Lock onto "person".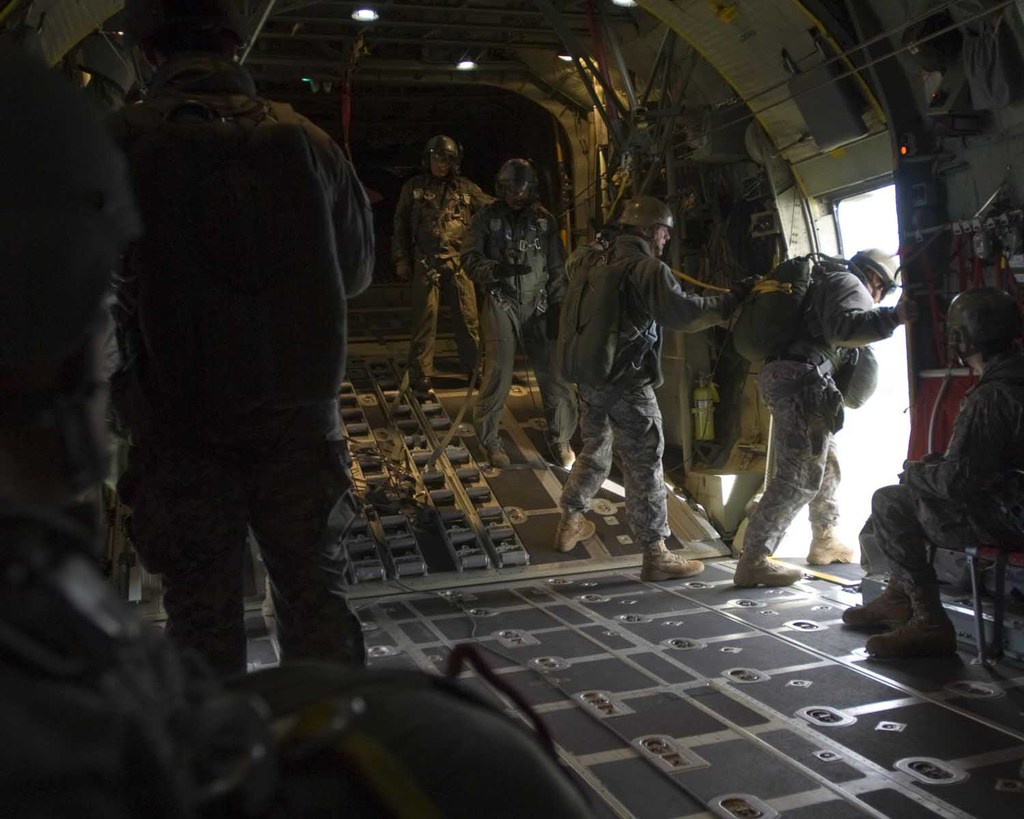
Locked: <region>723, 221, 876, 595</region>.
